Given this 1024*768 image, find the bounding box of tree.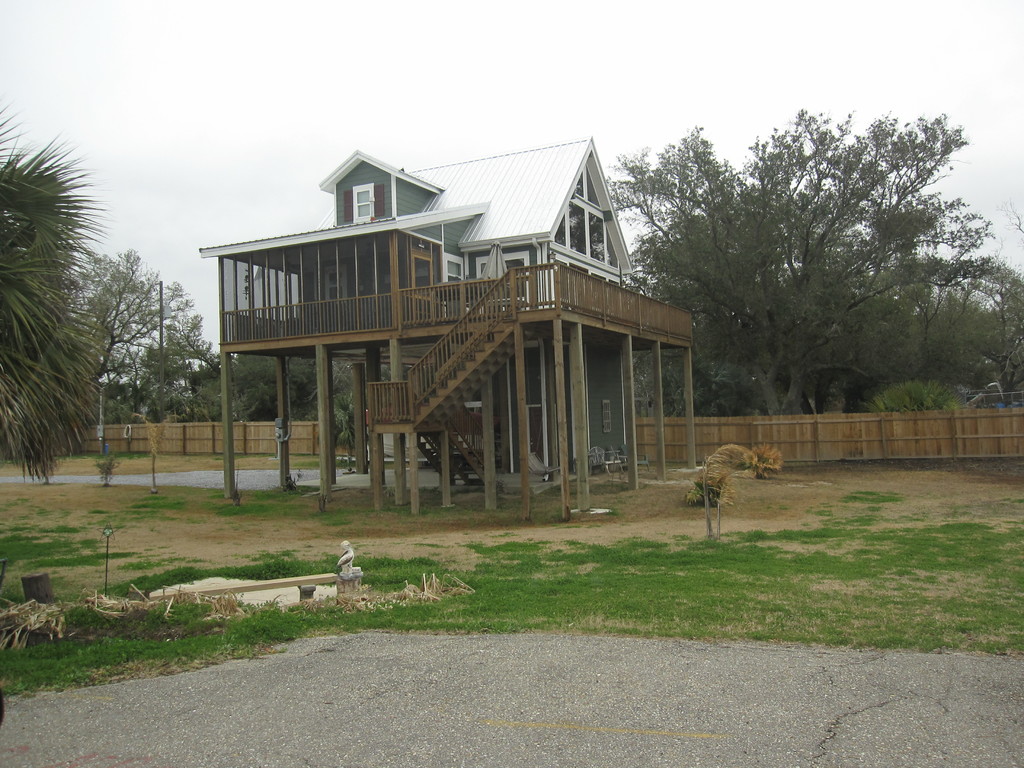
{"x1": 0, "y1": 97, "x2": 110, "y2": 482}.
